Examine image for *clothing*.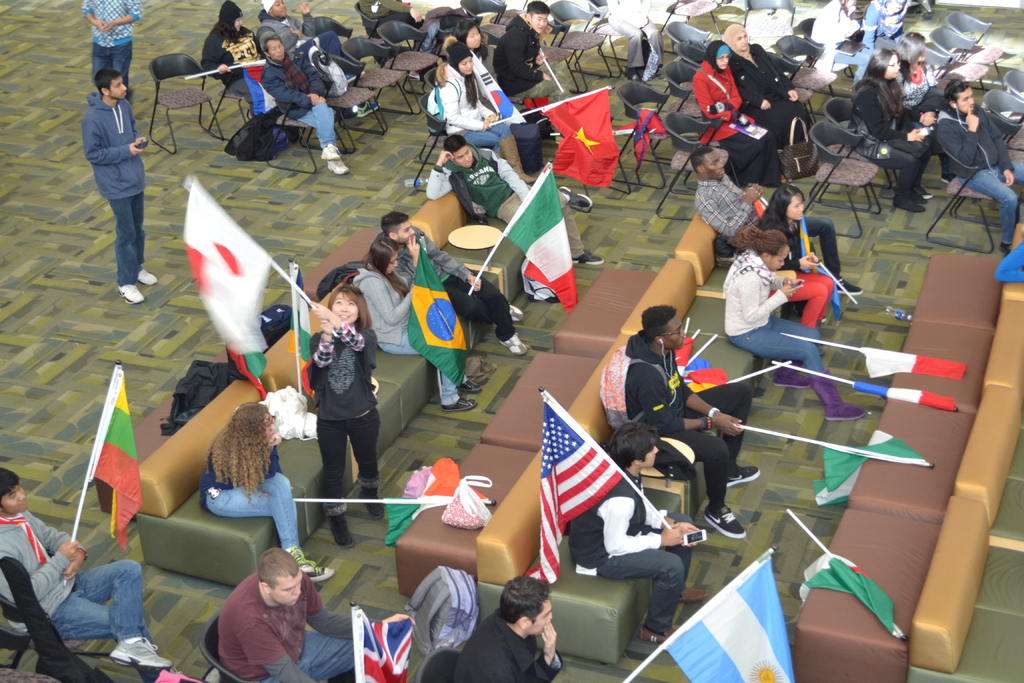
Examination result: {"x1": 493, "y1": 8, "x2": 569, "y2": 99}.
